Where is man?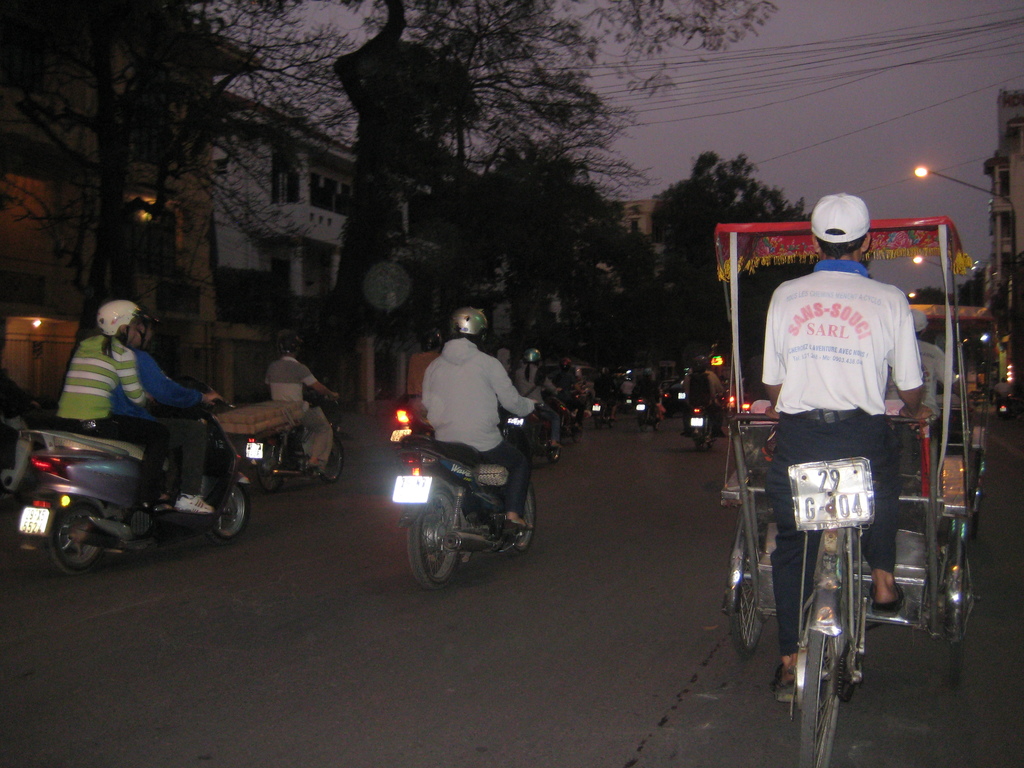
<box>424,308,546,532</box>.
